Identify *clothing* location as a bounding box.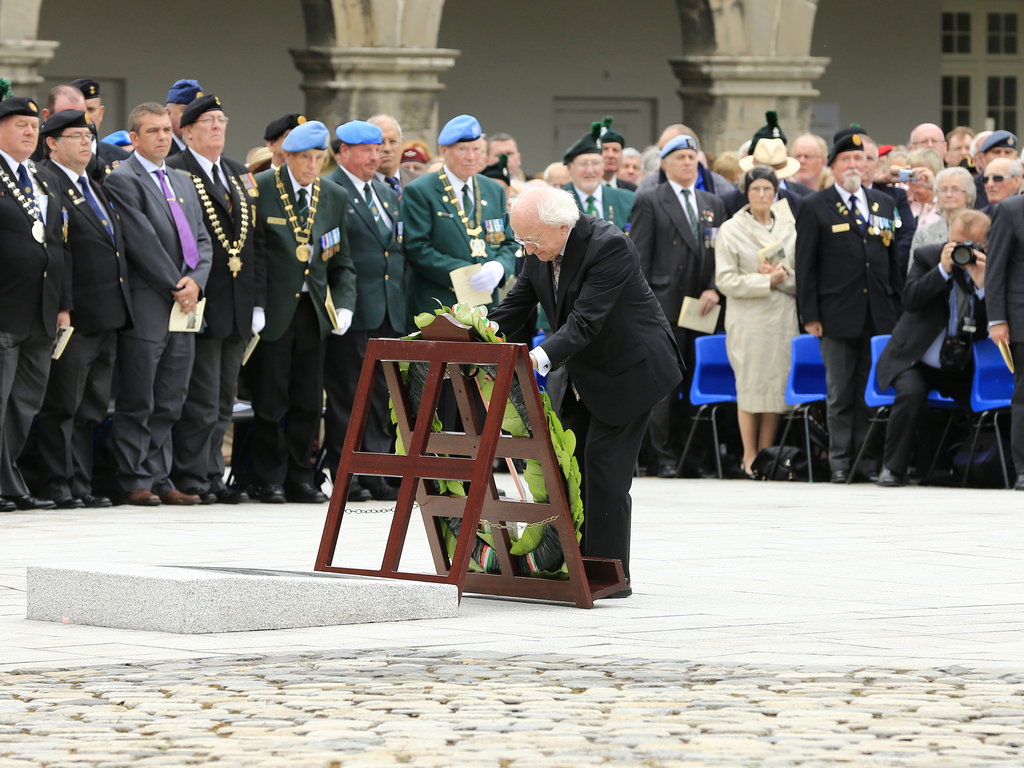
<region>465, 207, 694, 580</region>.
